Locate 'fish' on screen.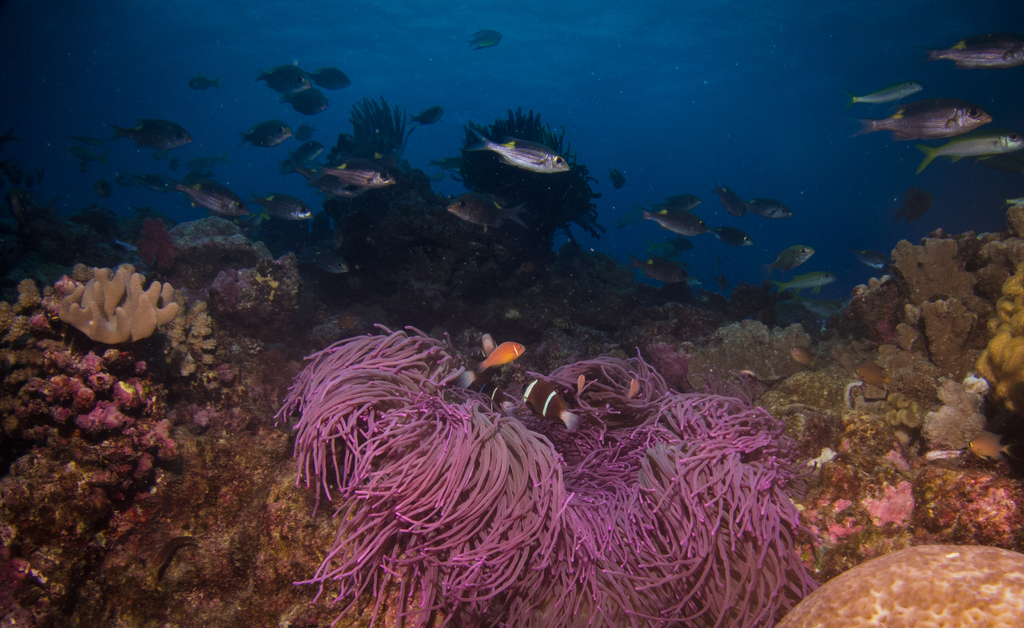
On screen at 298,122,323,138.
